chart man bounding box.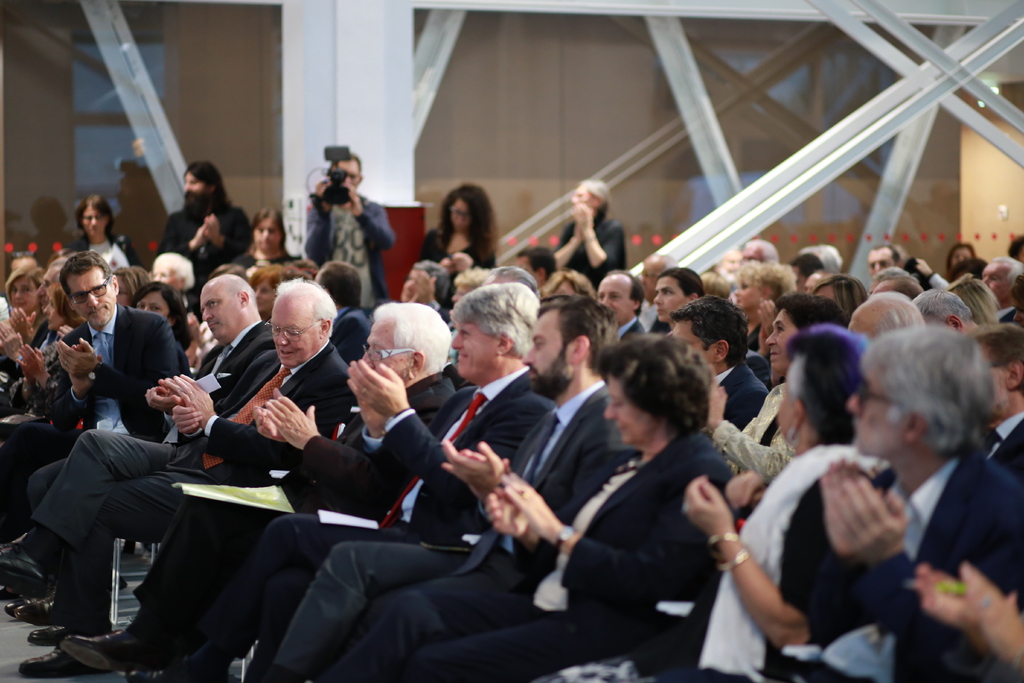
Charted: [x1=17, y1=279, x2=353, y2=682].
